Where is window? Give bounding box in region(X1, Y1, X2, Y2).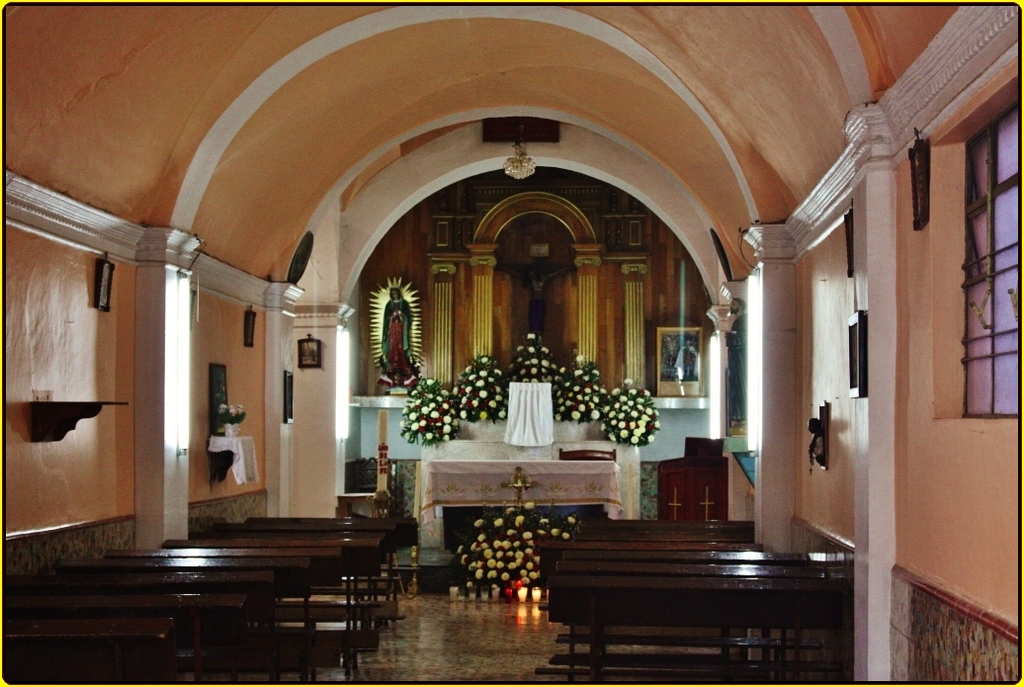
region(953, 93, 1023, 444).
